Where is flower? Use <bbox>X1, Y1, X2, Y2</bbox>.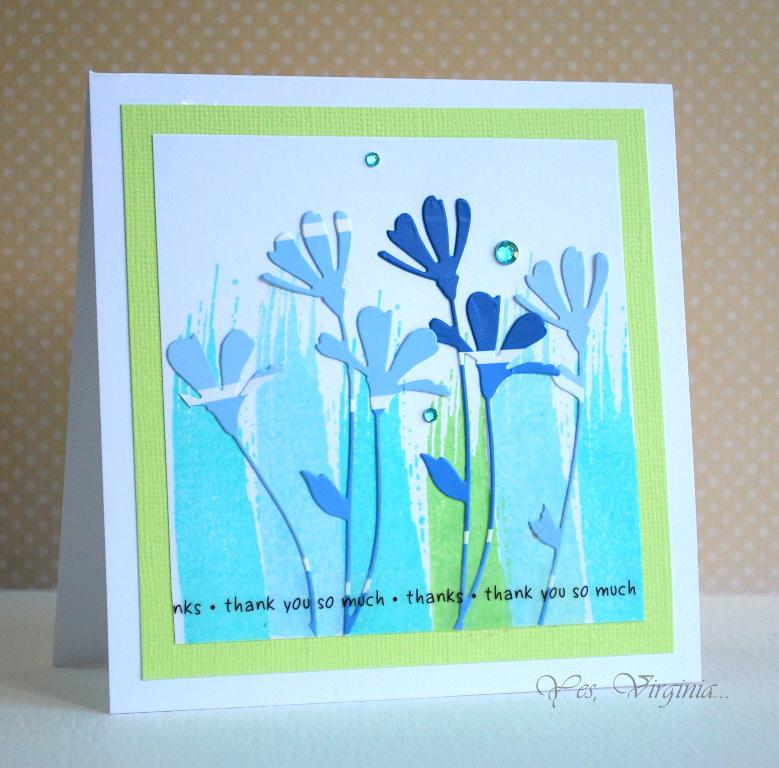
<bbox>254, 208, 353, 316</bbox>.
